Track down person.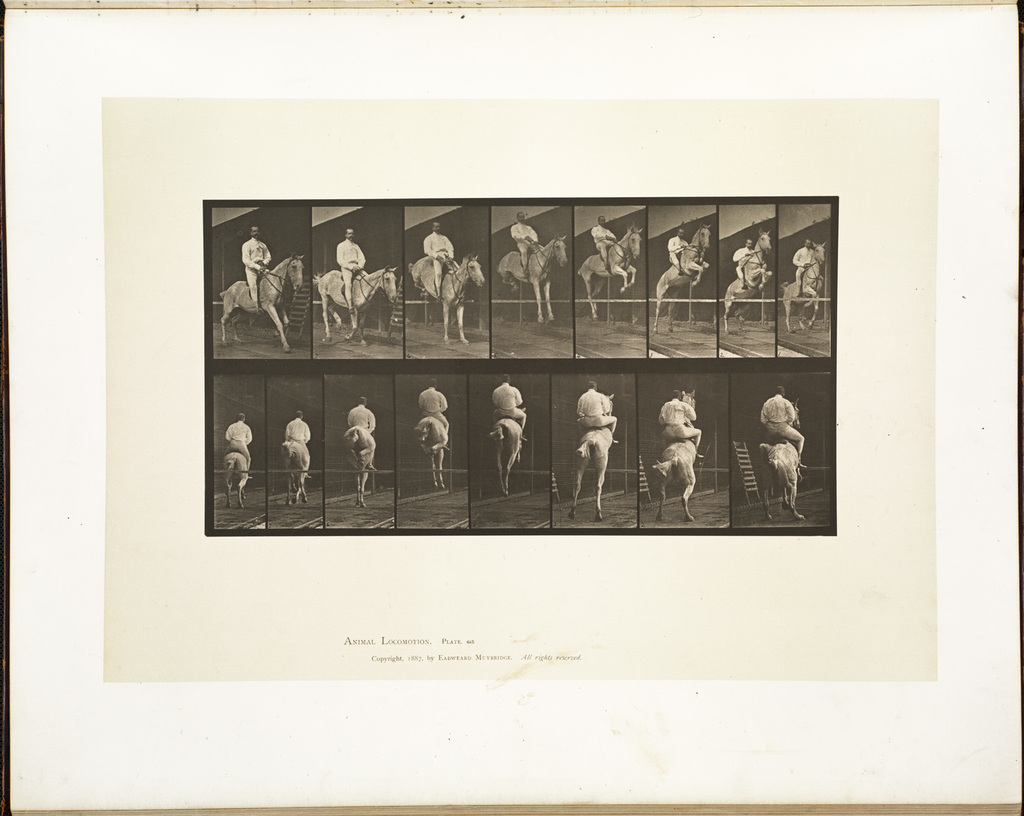
Tracked to 241/220/275/314.
